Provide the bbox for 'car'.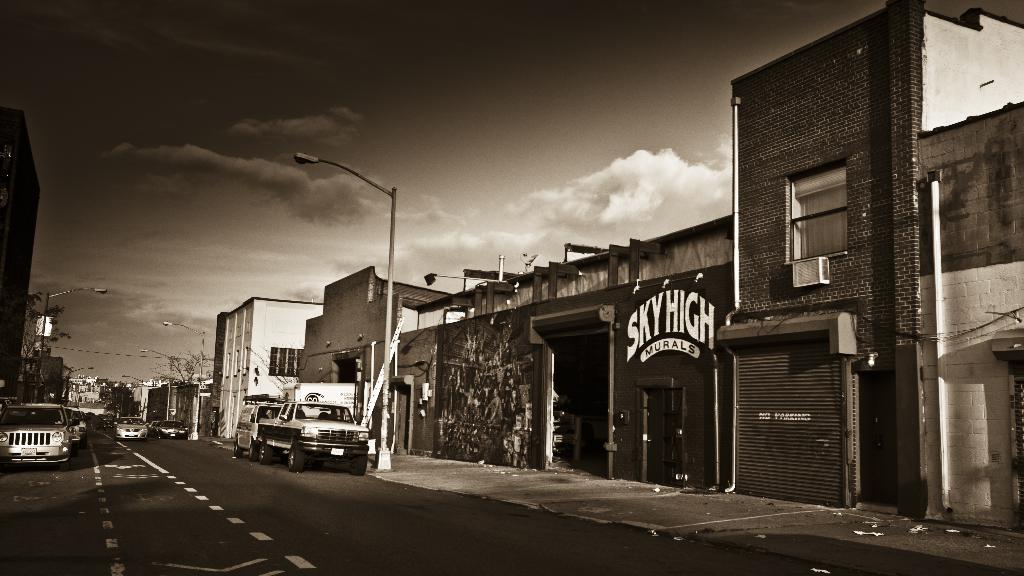
box(64, 404, 90, 438).
